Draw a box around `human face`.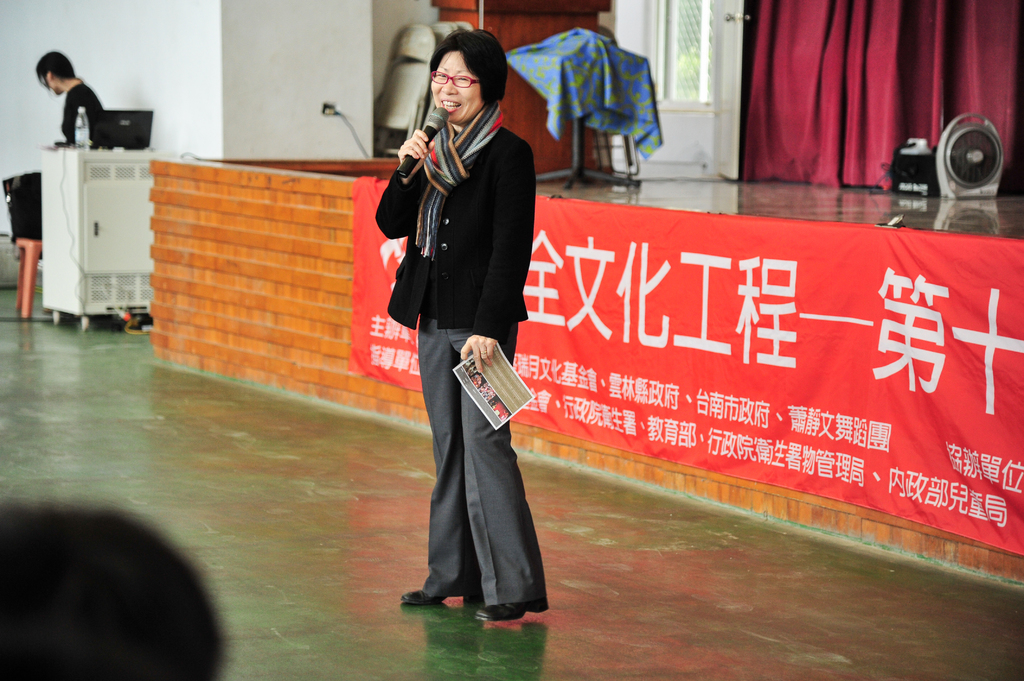
[433,48,481,123].
